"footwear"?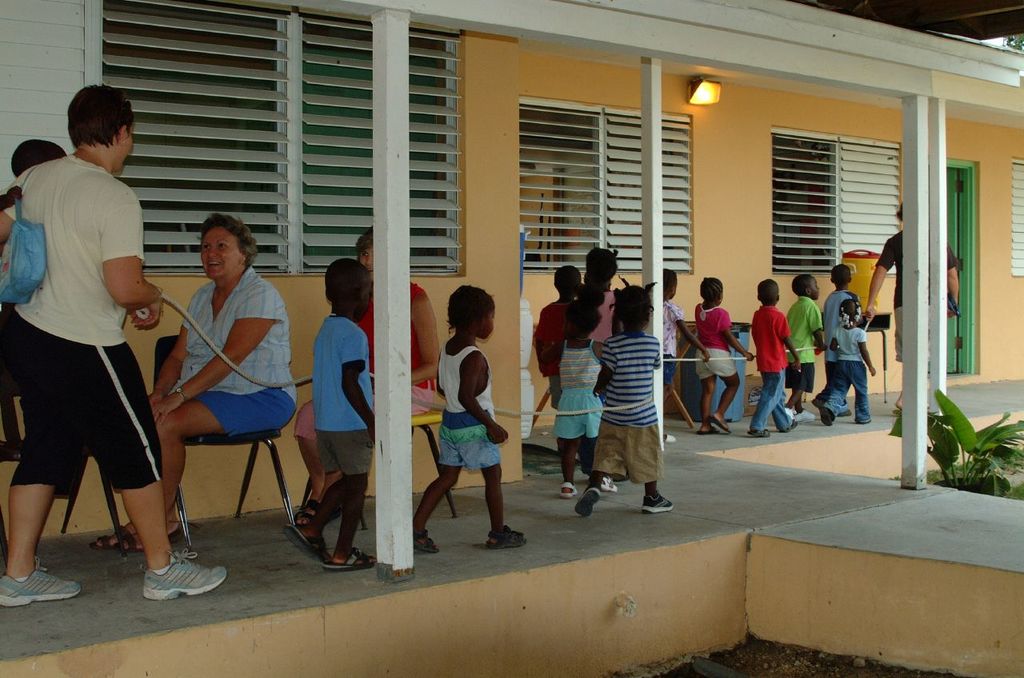
detection(817, 408, 834, 429)
